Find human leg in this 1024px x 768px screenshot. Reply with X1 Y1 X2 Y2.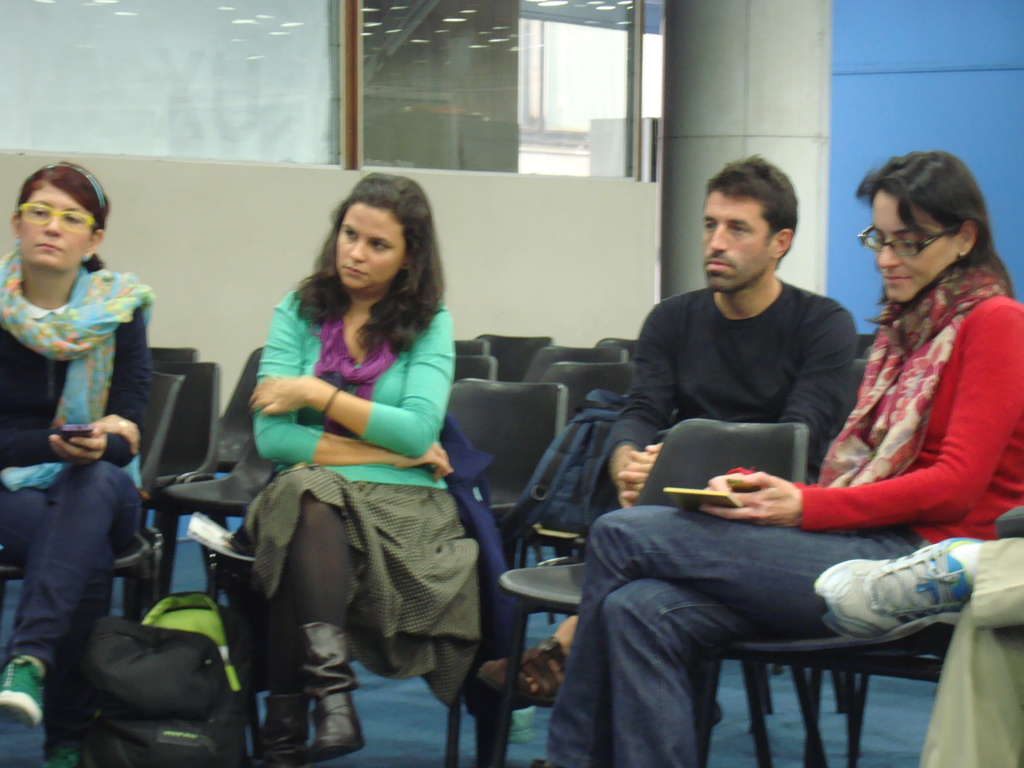
820 534 1023 767.
